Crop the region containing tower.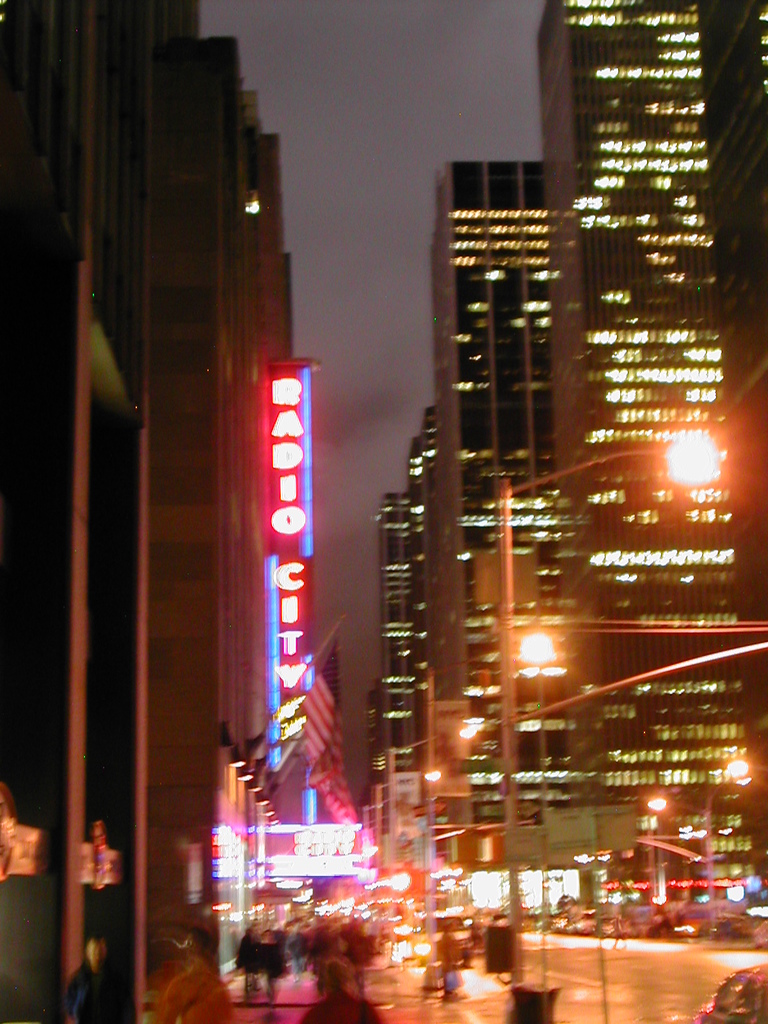
Crop region: {"x1": 535, "y1": 0, "x2": 744, "y2": 829}.
